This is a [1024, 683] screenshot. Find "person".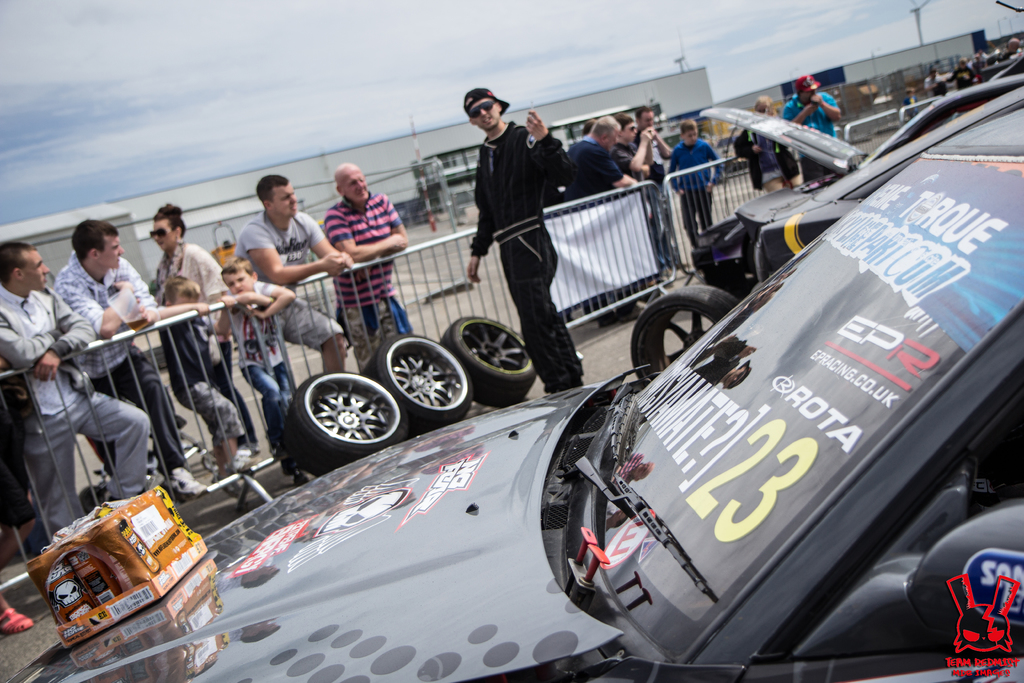
Bounding box: x1=61, y1=217, x2=200, y2=491.
